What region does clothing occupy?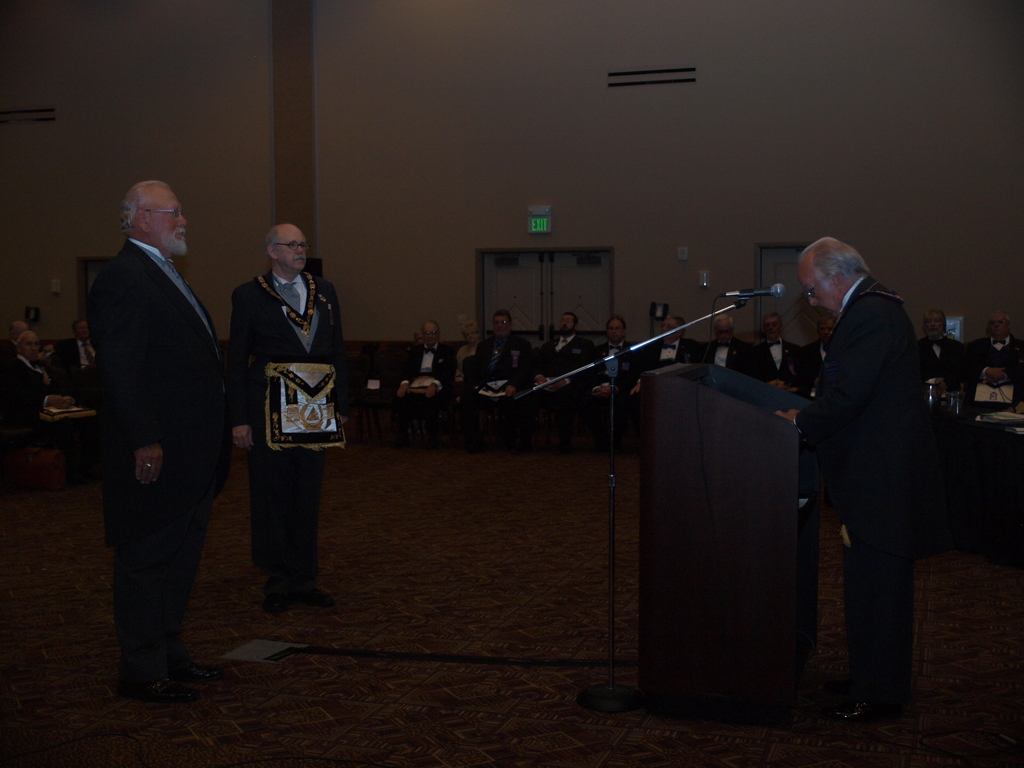
[751,338,798,388].
